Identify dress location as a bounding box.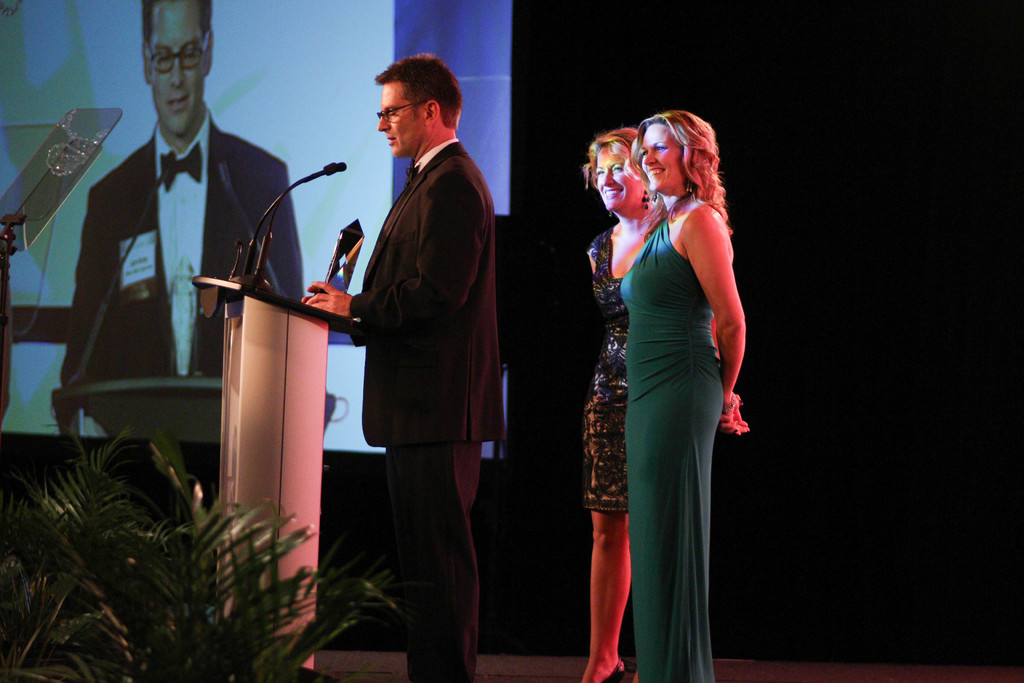
620, 217, 724, 682.
